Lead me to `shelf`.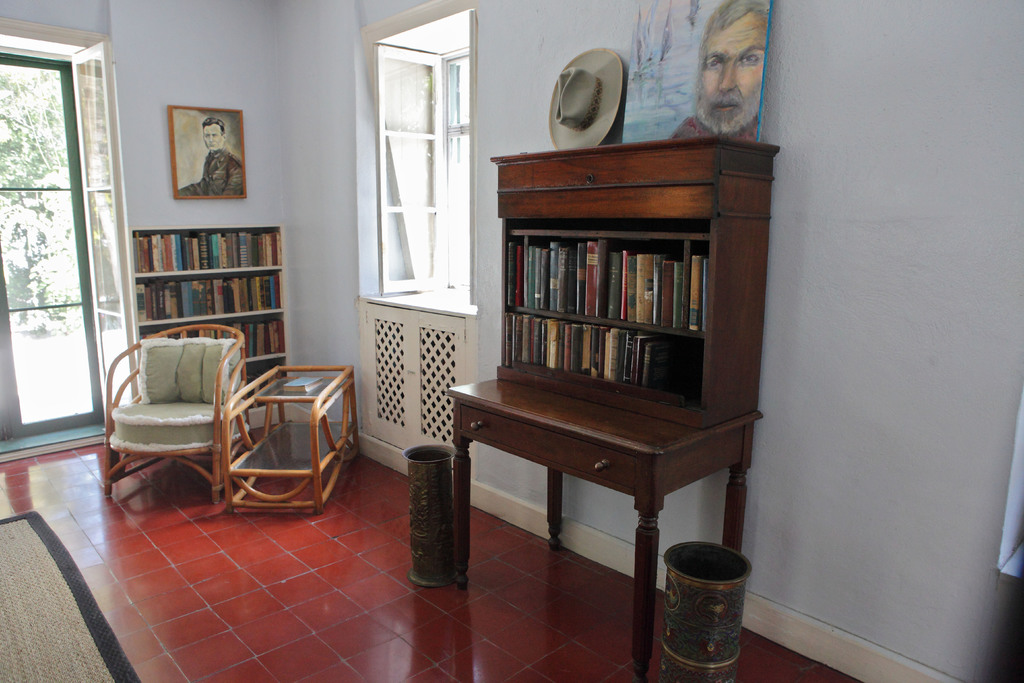
Lead to box(500, 299, 703, 413).
